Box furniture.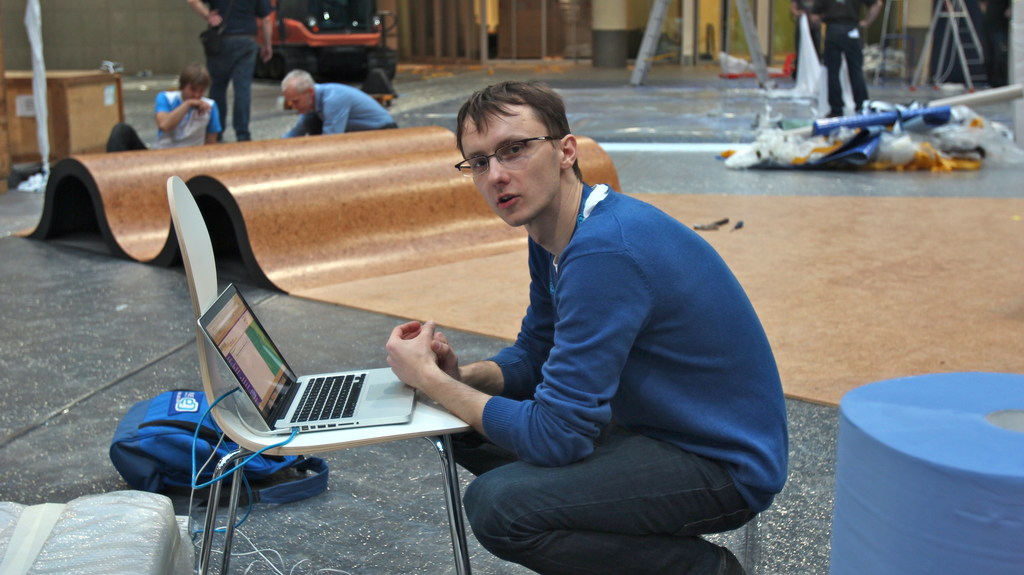
[x1=829, y1=369, x2=1023, y2=574].
